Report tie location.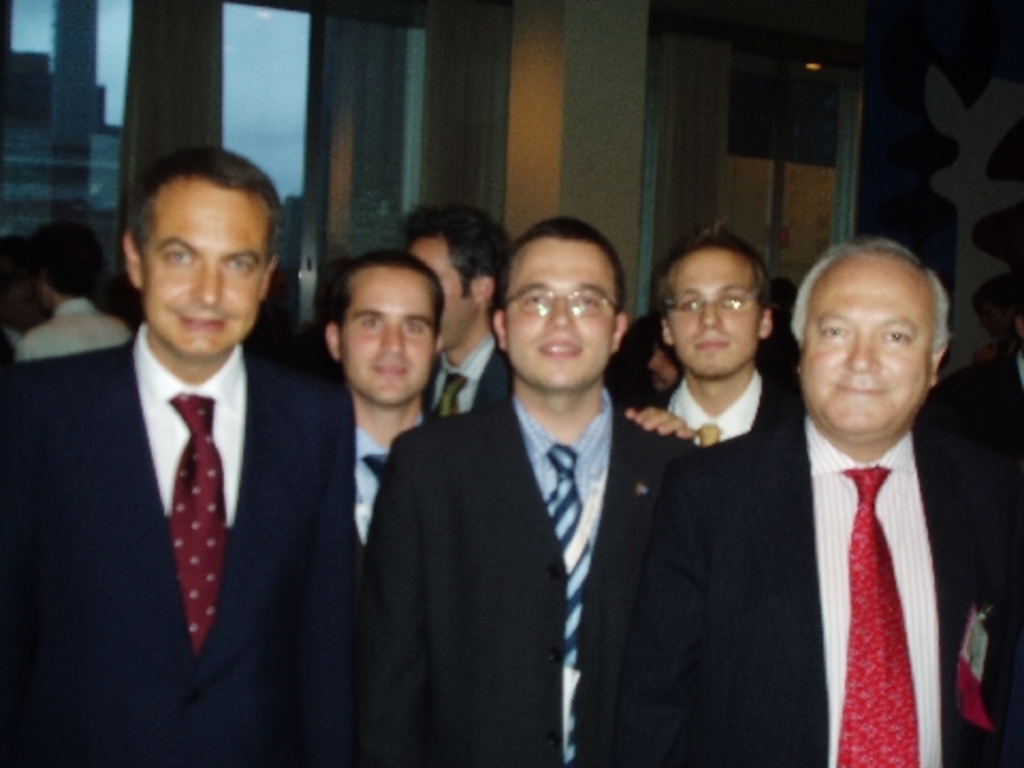
Report: Rect(544, 442, 593, 753).
